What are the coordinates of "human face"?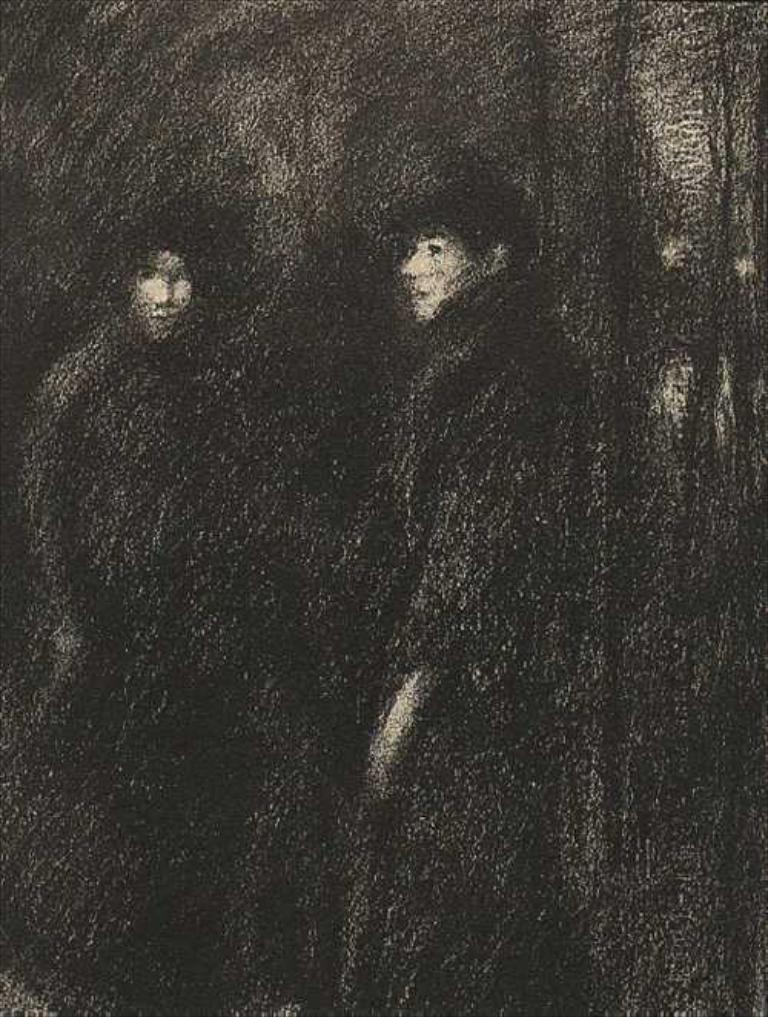
[131,257,192,343].
